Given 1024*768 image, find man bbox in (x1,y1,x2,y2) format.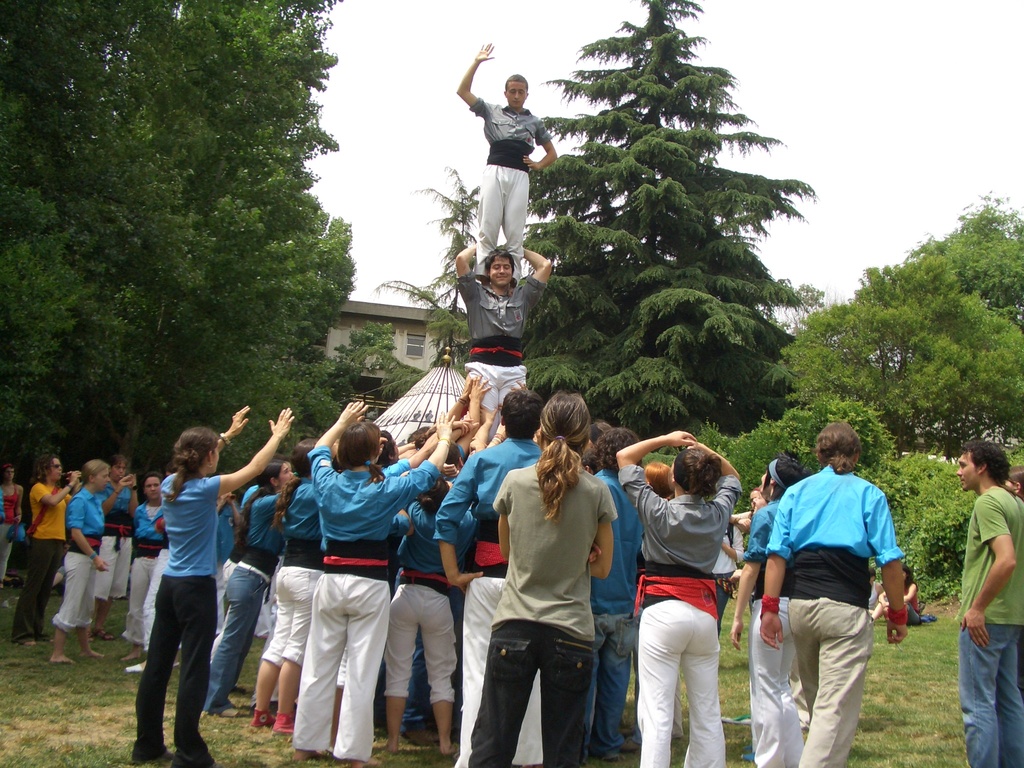
(583,430,648,767).
